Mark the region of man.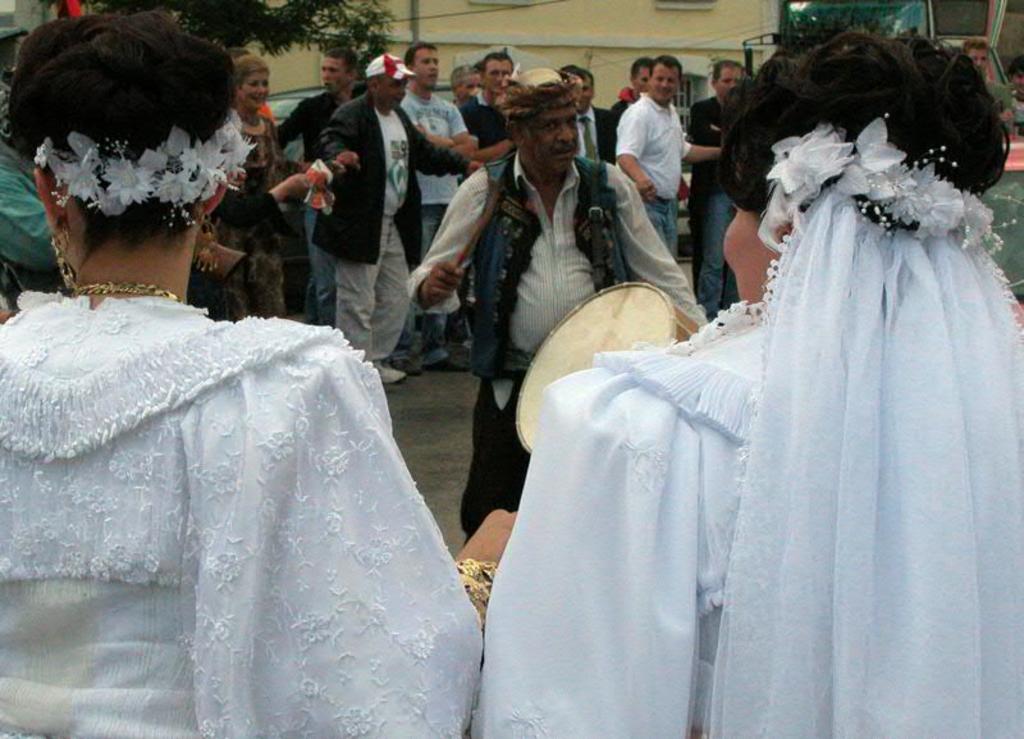
Region: x1=273, y1=41, x2=371, y2=325.
